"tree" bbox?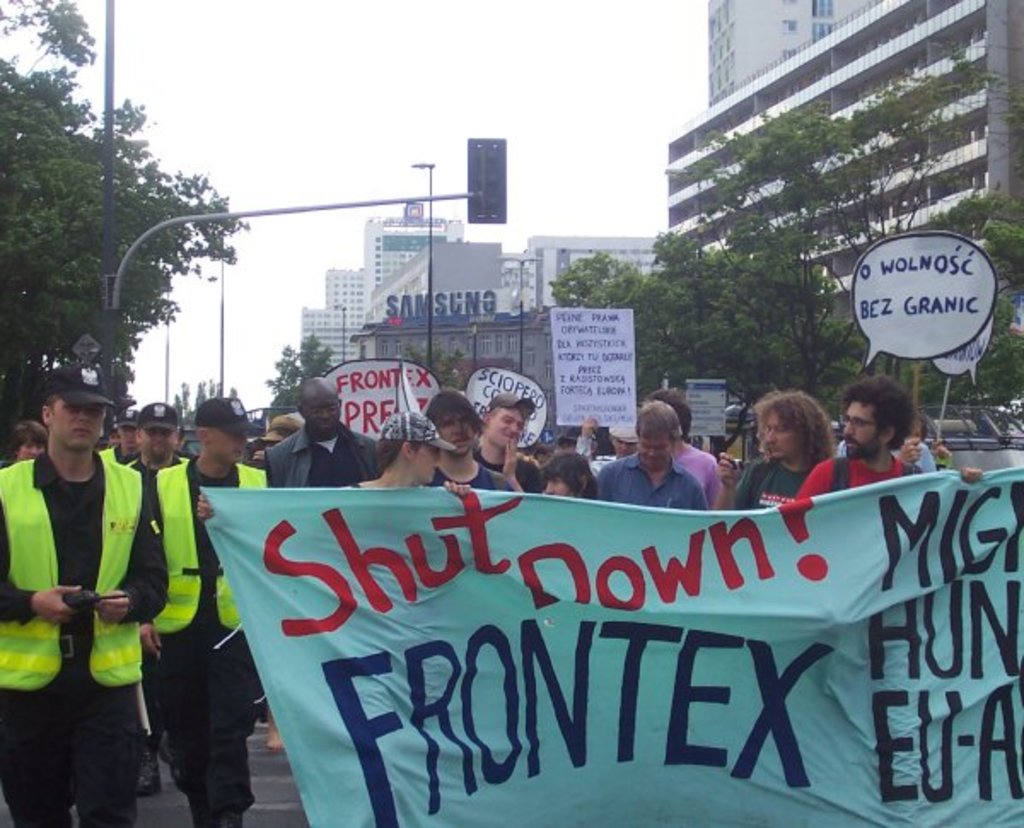
select_region(647, 234, 736, 384)
